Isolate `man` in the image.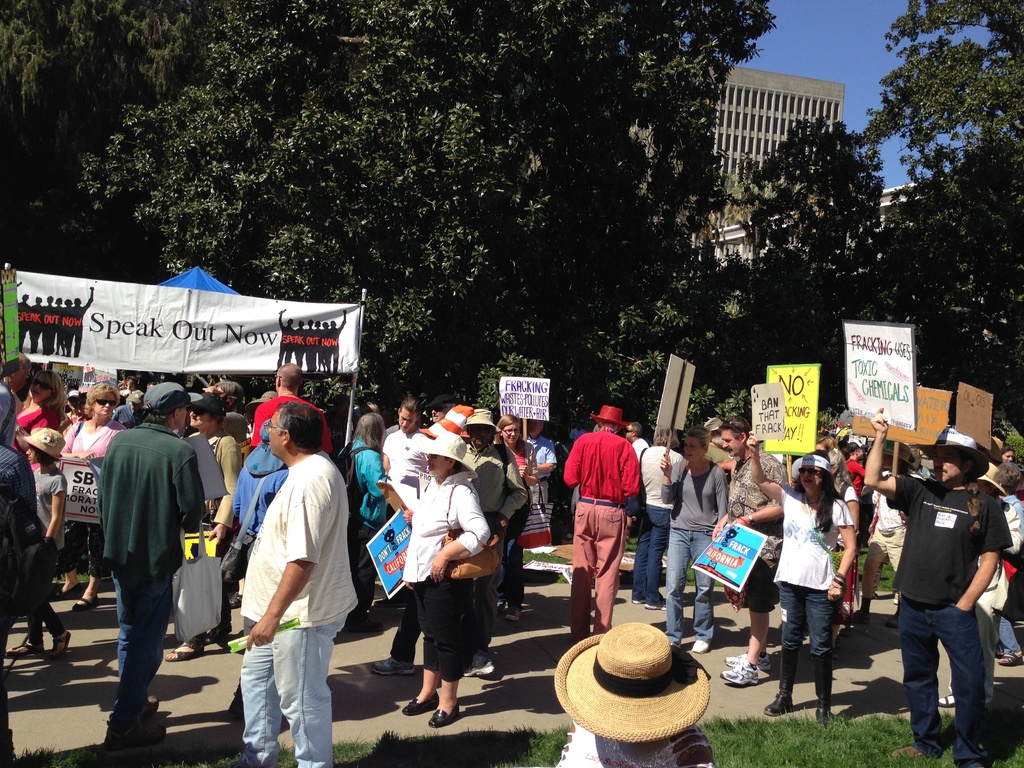
Isolated region: {"x1": 840, "y1": 438, "x2": 867, "y2": 495}.
